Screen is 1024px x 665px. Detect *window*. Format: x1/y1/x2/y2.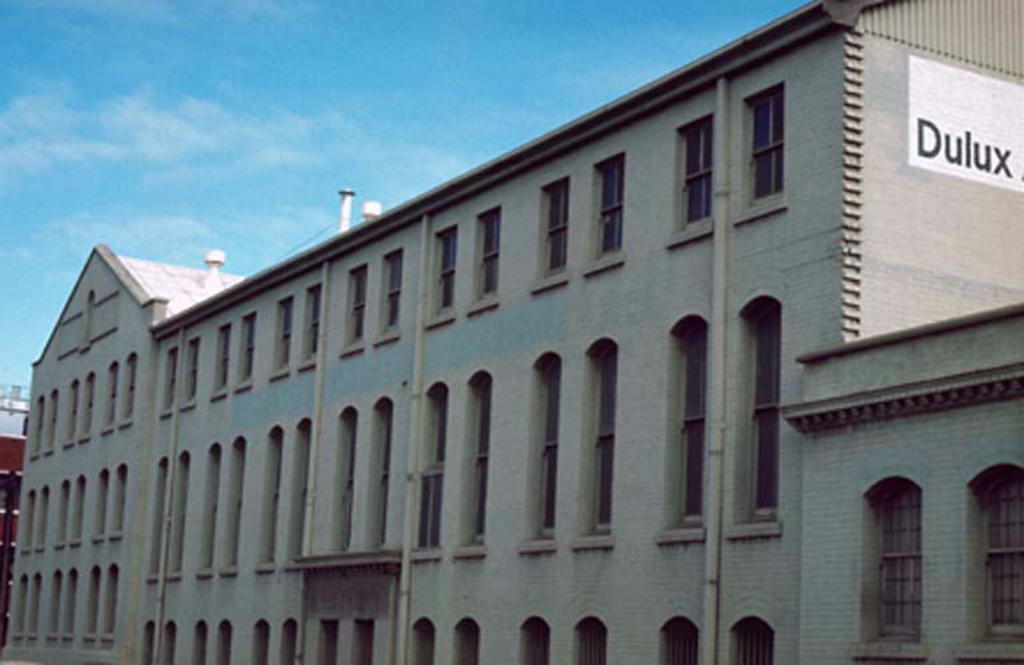
748/73/793/208.
